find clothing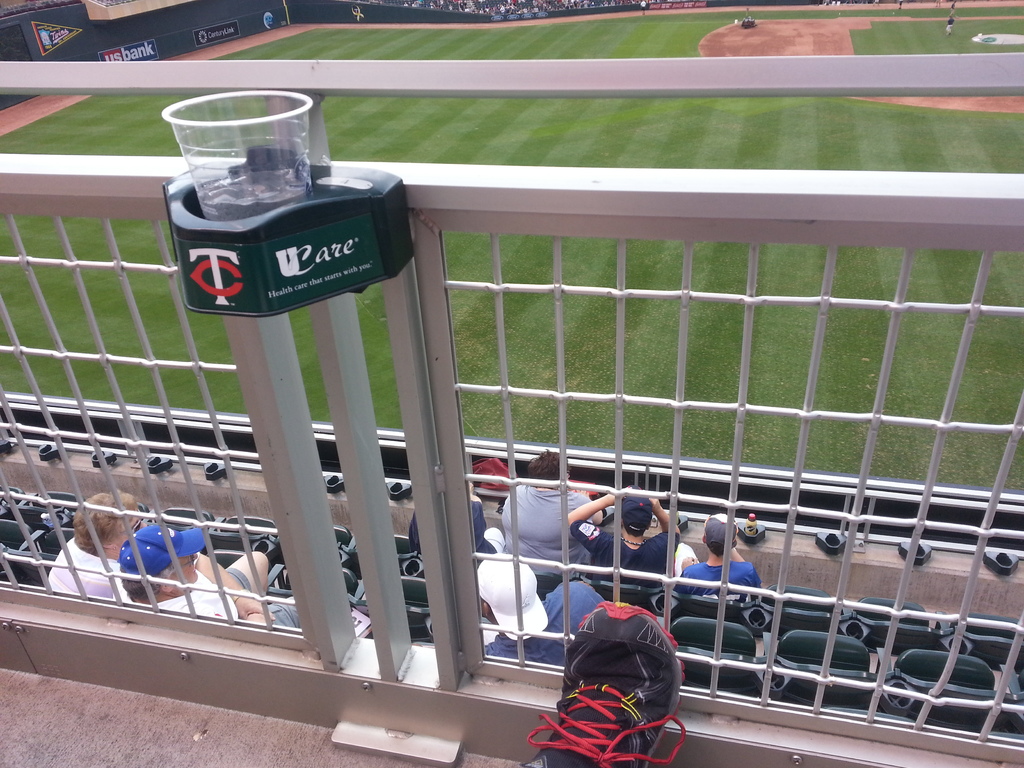
crop(566, 525, 678, 585)
